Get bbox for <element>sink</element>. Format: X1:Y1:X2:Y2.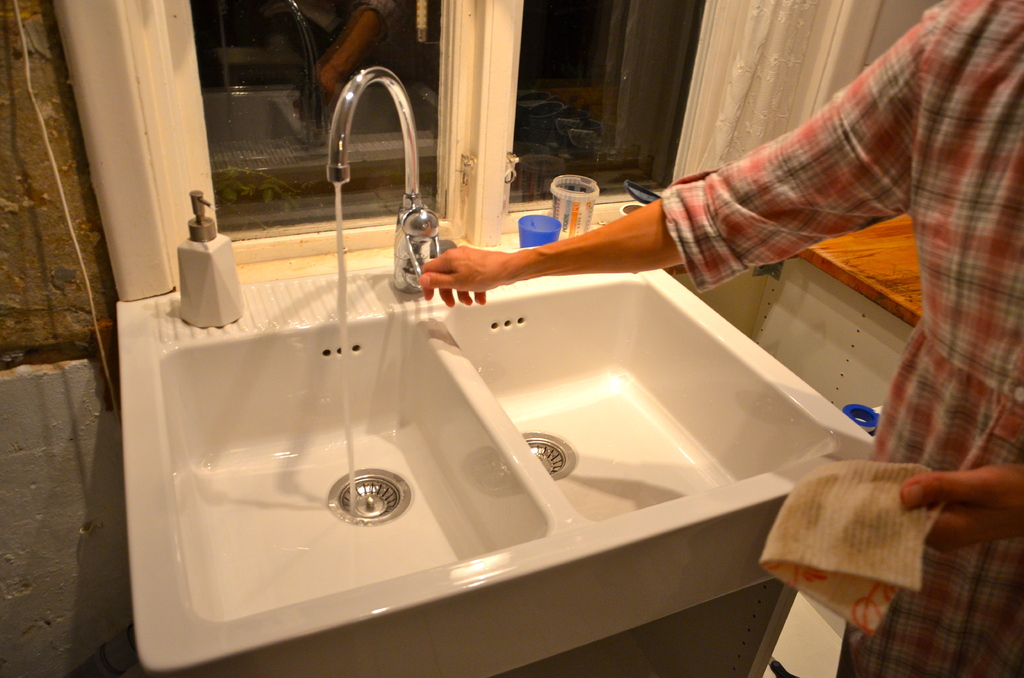
116:66:879:677.
